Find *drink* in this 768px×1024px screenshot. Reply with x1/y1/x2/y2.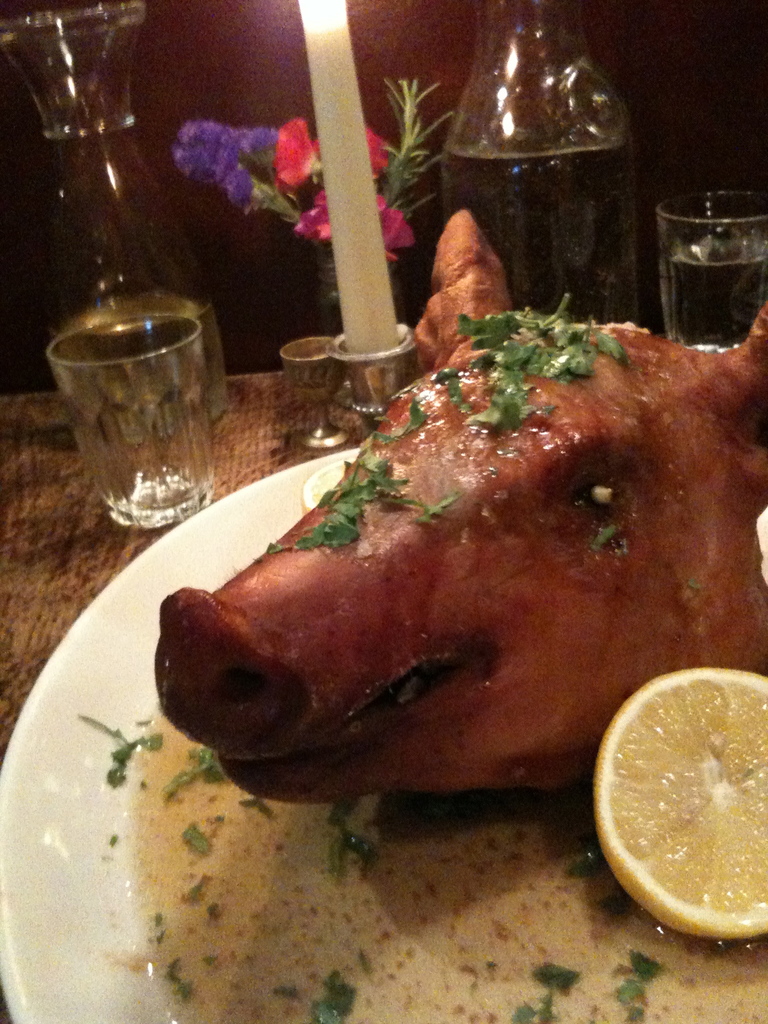
657/239/767/349.
